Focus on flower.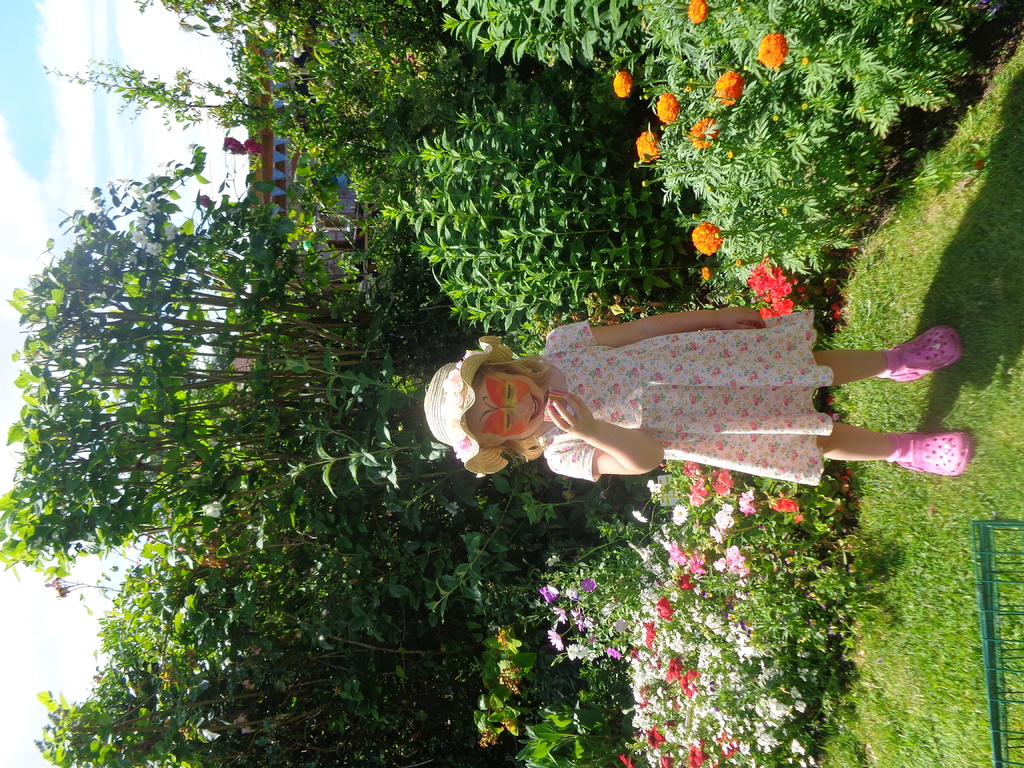
Focused at 163 221 179 237.
